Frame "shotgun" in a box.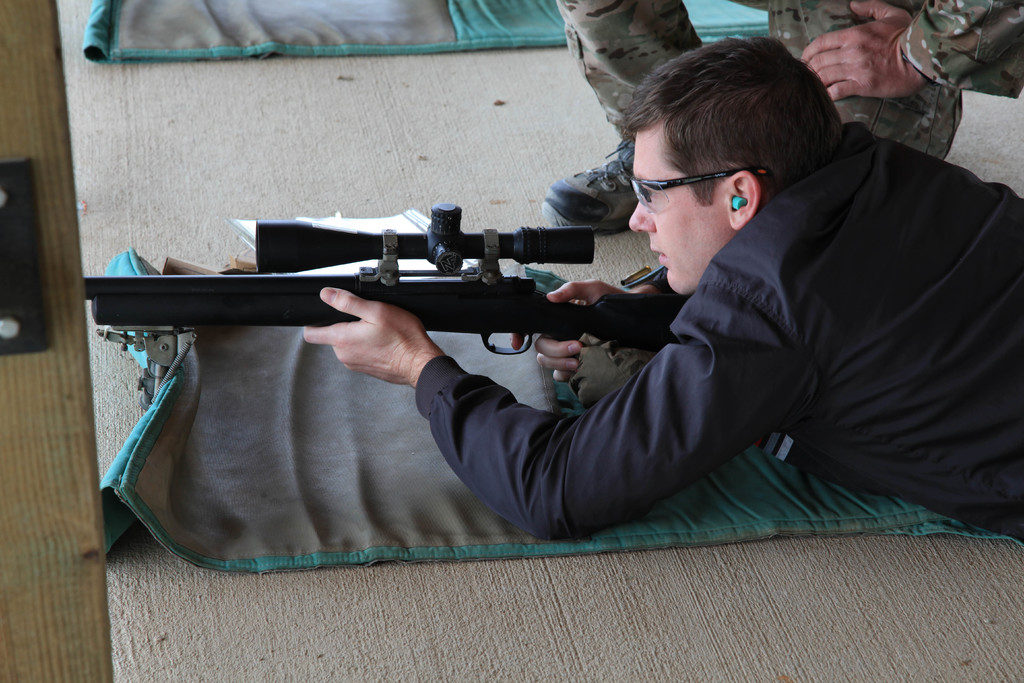
bbox=[82, 201, 691, 354].
